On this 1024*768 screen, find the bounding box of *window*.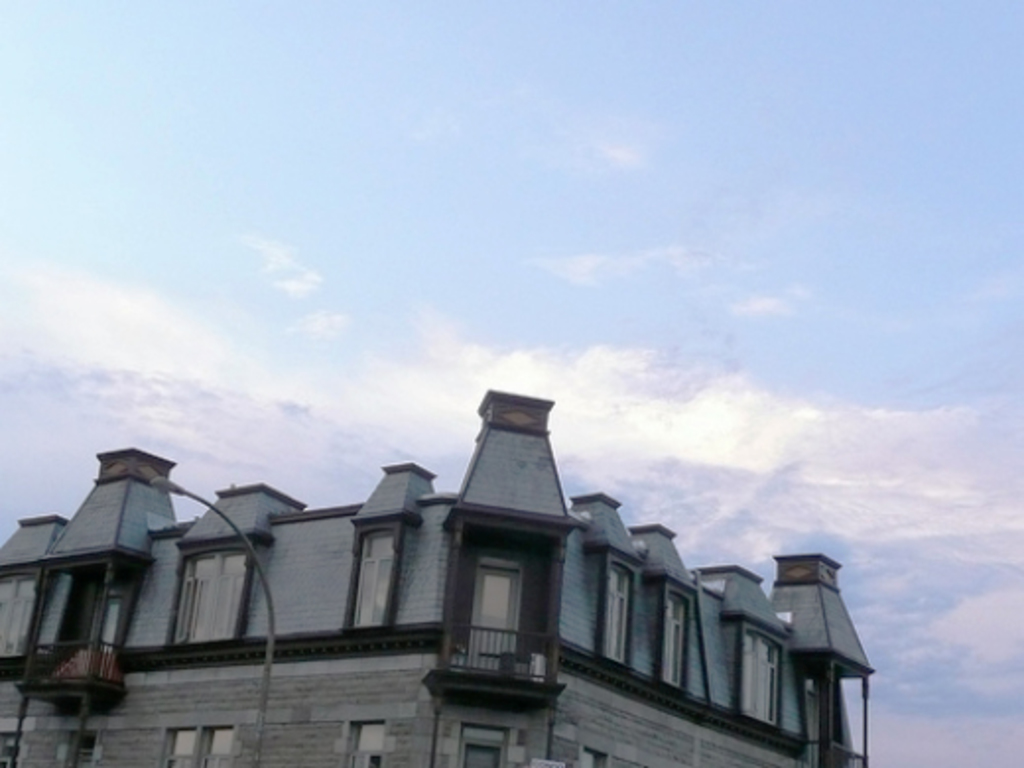
Bounding box: Rect(662, 587, 691, 681).
